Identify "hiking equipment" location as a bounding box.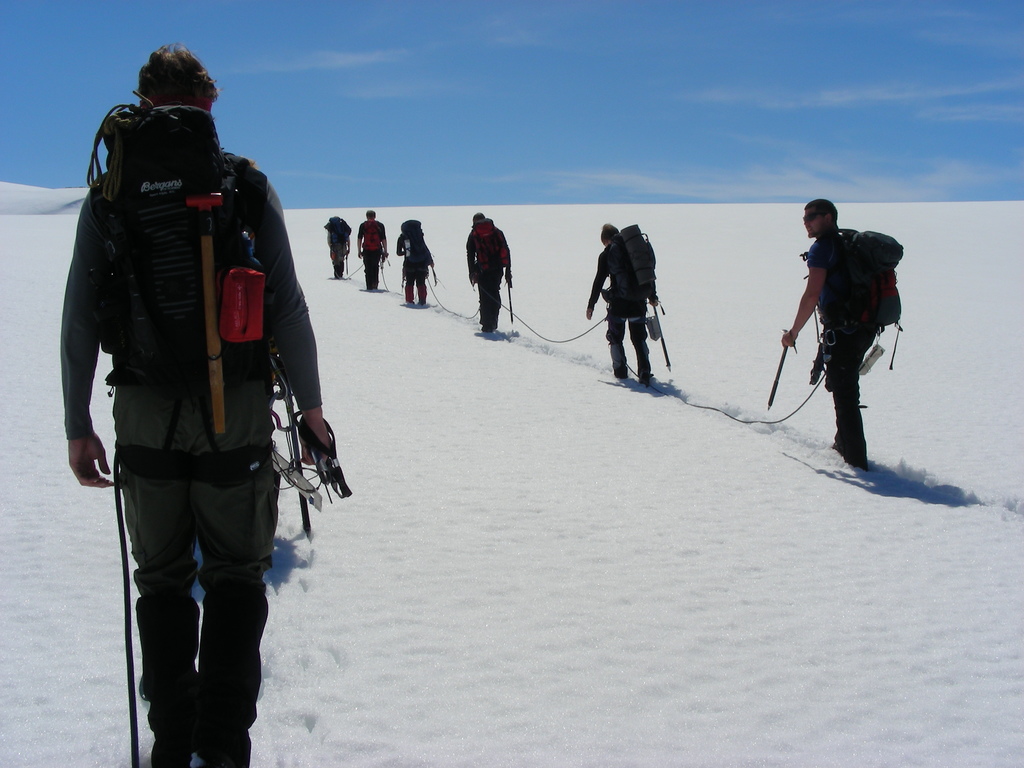
bbox=(361, 221, 382, 258).
